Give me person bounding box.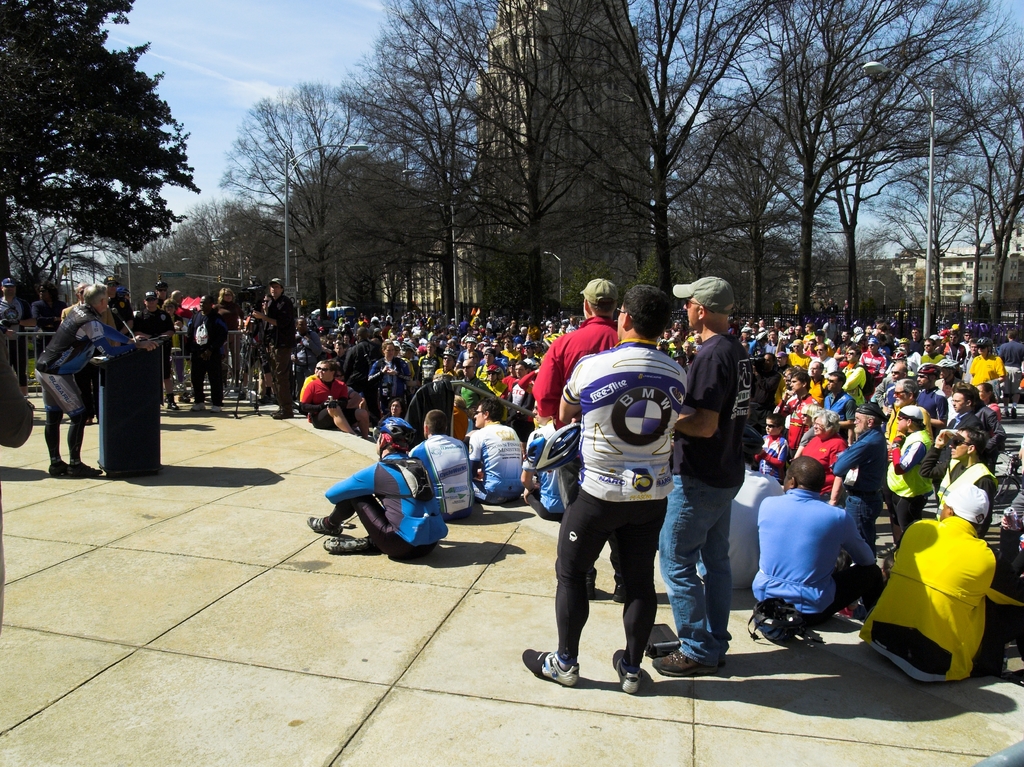
l=530, t=273, r=627, b=610.
